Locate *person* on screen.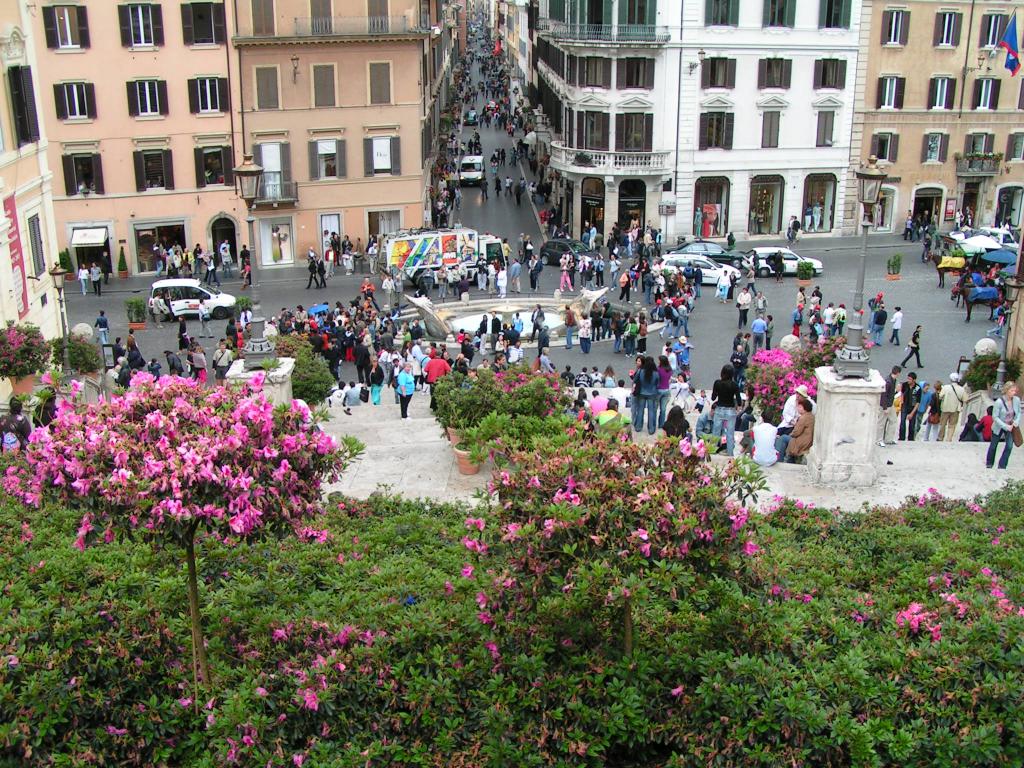
On screen at x1=31, y1=383, x2=59, y2=426.
